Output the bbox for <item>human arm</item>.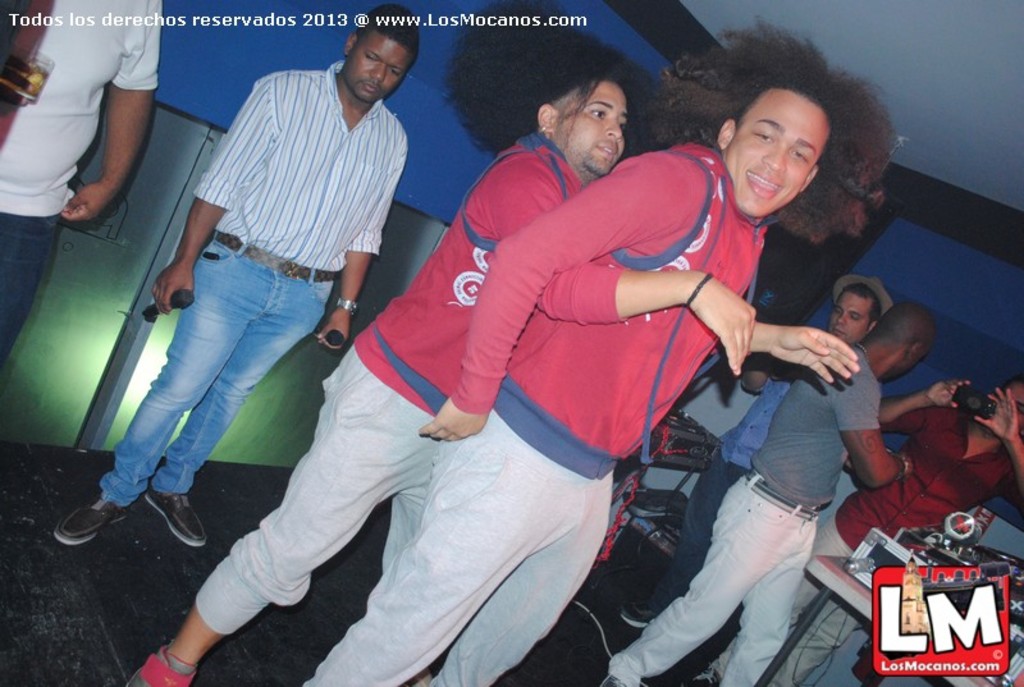
l=413, t=155, r=708, b=440.
